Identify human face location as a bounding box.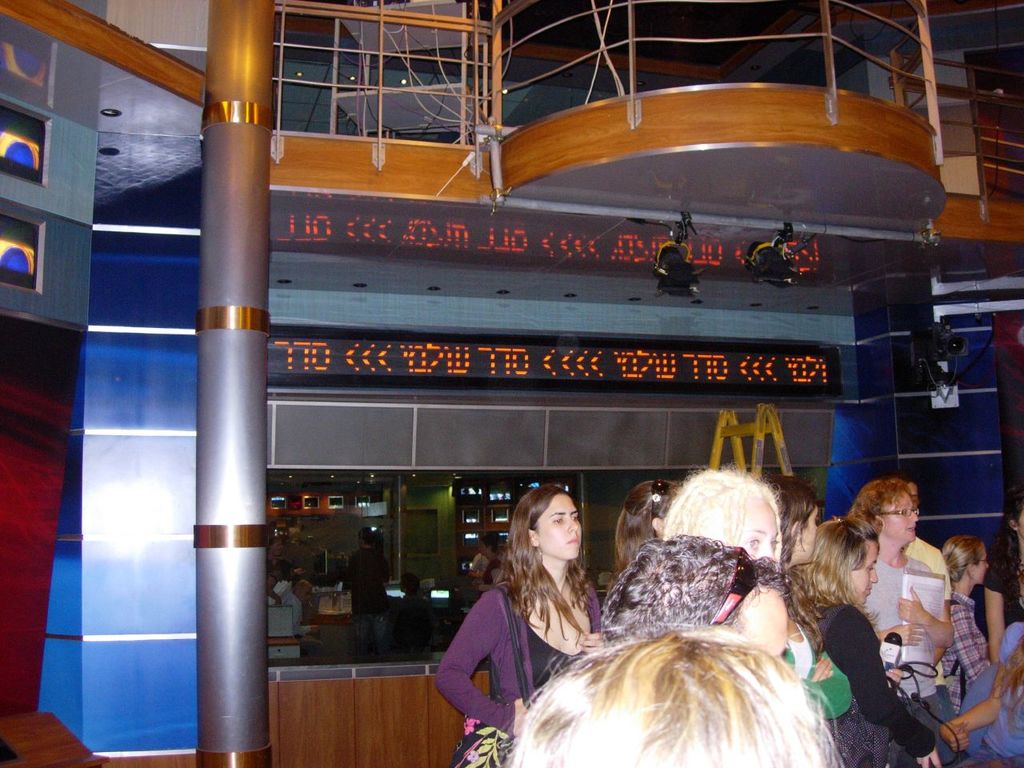
<region>538, 494, 585, 564</region>.
